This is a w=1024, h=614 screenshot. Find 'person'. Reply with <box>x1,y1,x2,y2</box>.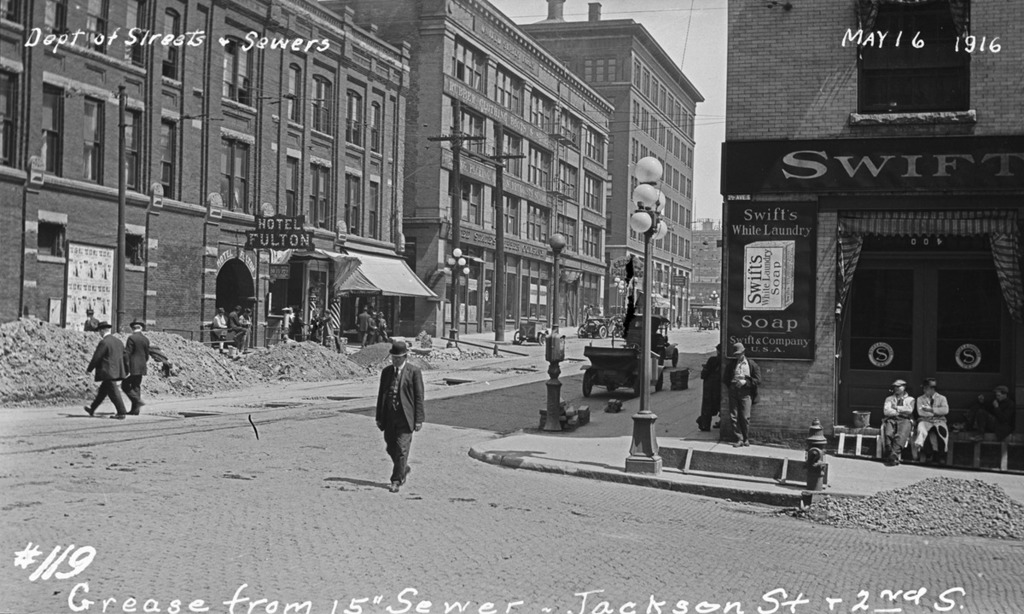
<box>875,374,925,470</box>.
